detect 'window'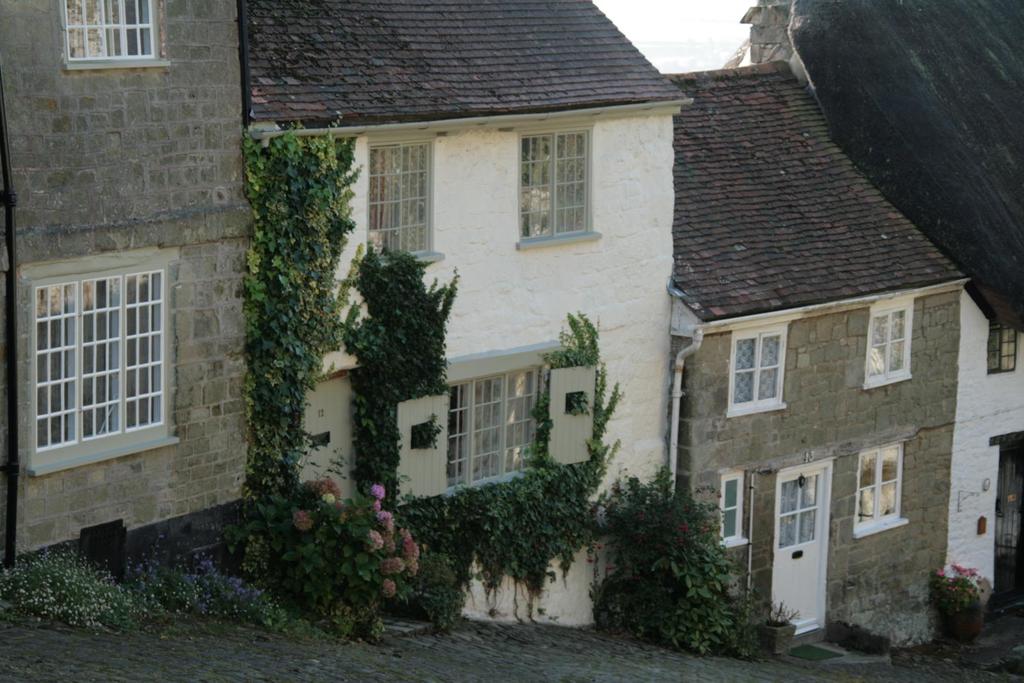
bbox(863, 297, 914, 391)
